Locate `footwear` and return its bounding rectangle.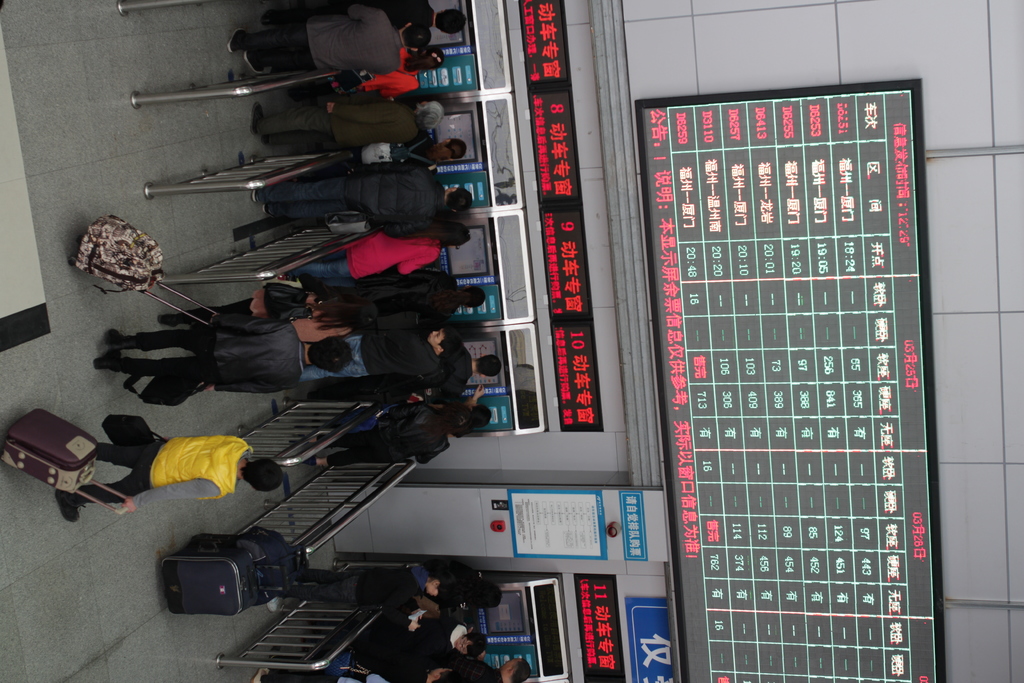
box(228, 31, 246, 52).
